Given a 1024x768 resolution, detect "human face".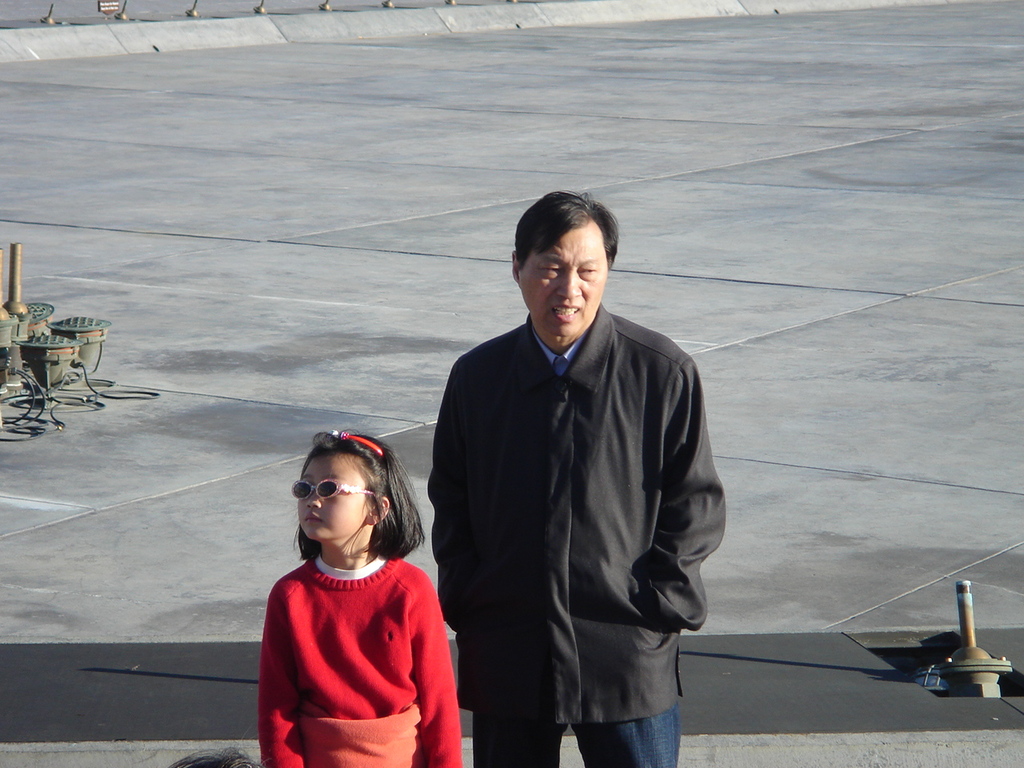
BBox(298, 454, 363, 538).
